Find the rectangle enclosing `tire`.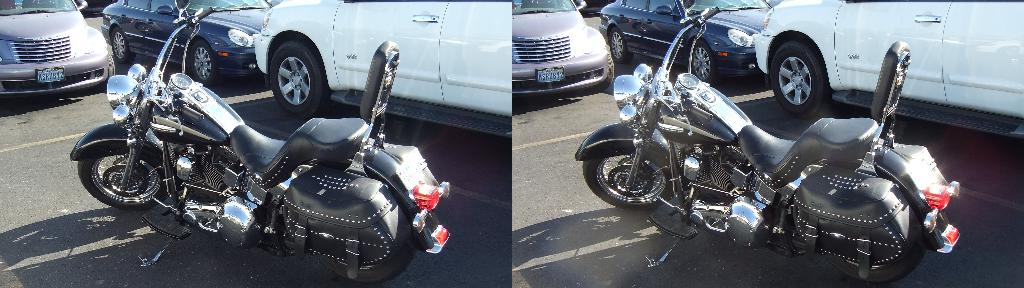
Rect(74, 116, 164, 214).
